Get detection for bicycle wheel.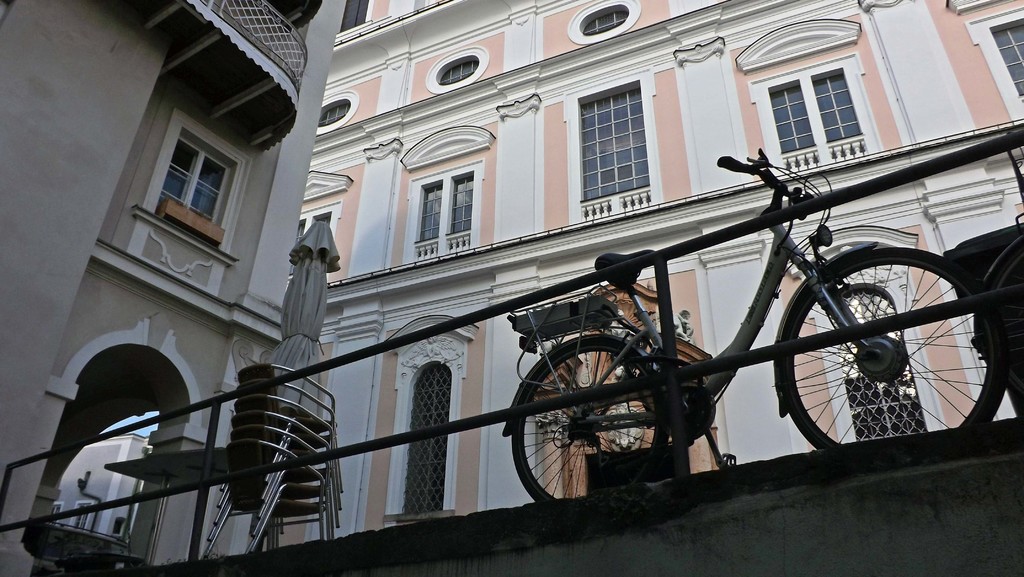
Detection: rect(986, 241, 1023, 417).
